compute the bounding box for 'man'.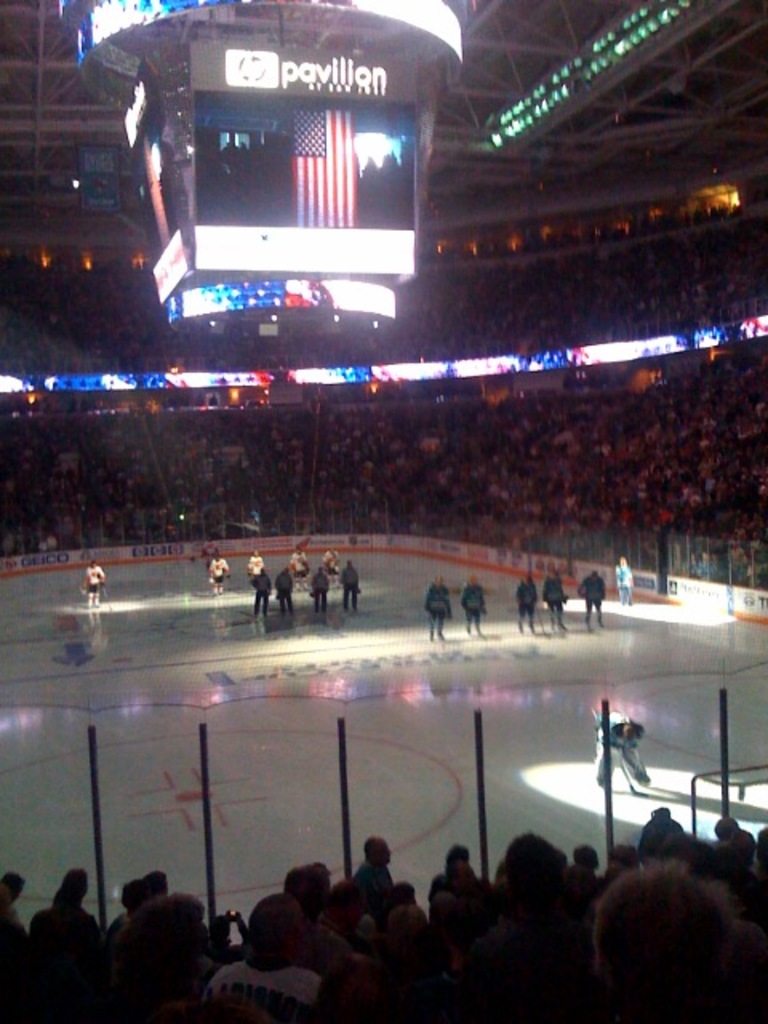
BBox(544, 570, 570, 630).
